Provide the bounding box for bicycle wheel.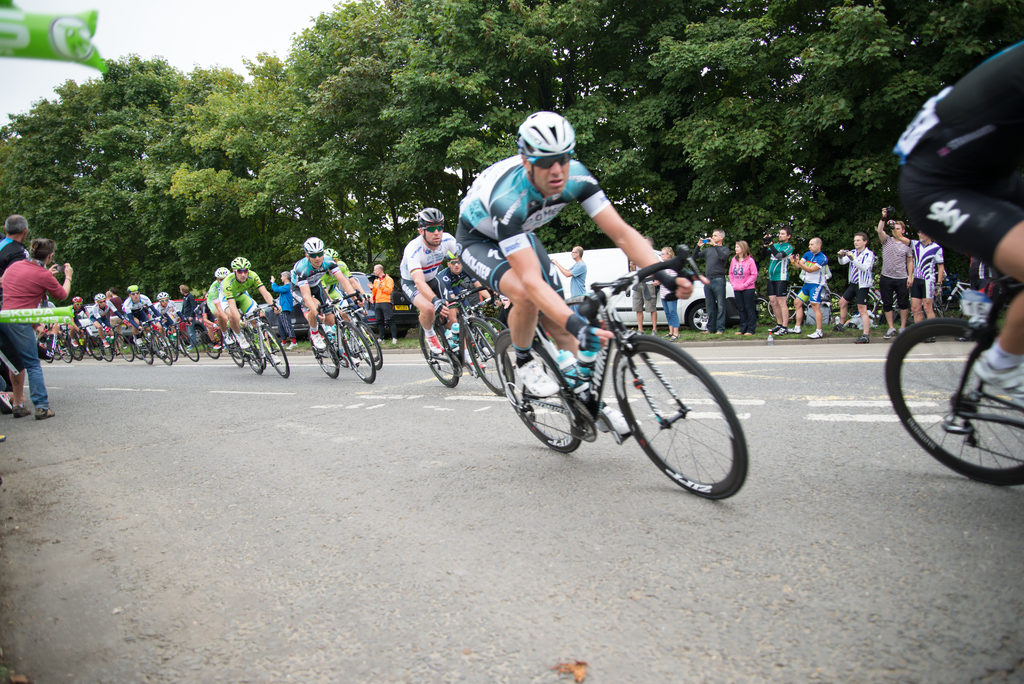
x1=312 y1=332 x2=342 y2=379.
